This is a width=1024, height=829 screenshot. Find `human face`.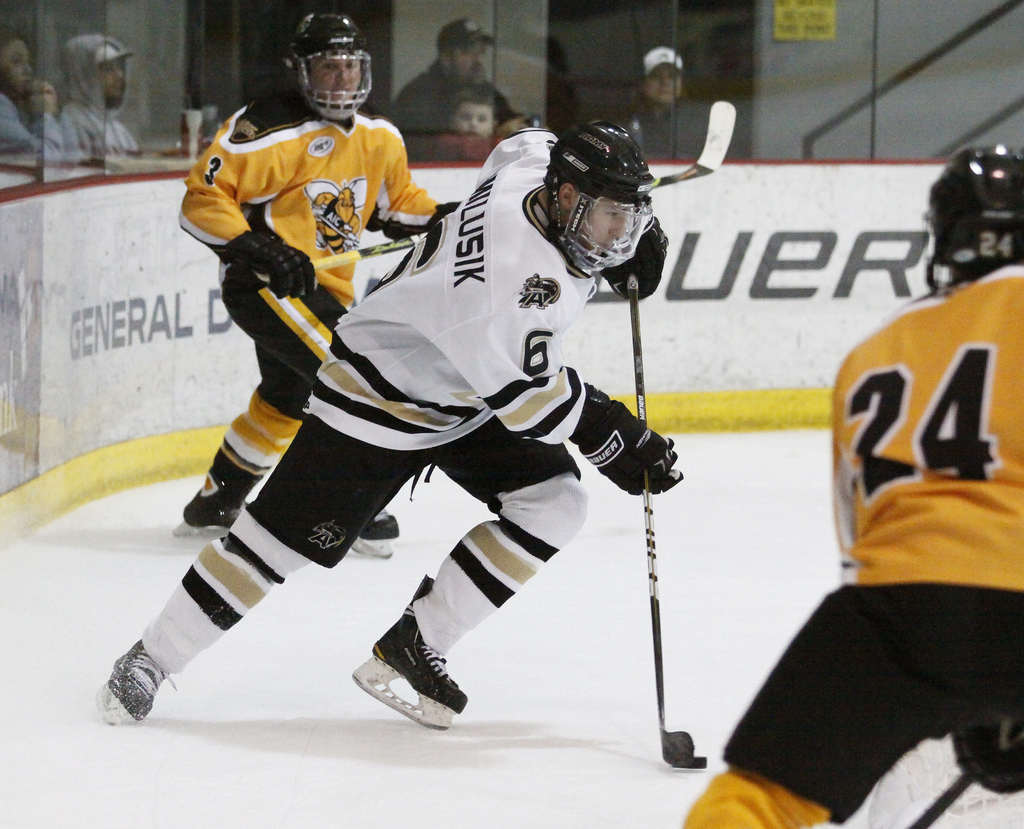
Bounding box: box(99, 55, 122, 92).
